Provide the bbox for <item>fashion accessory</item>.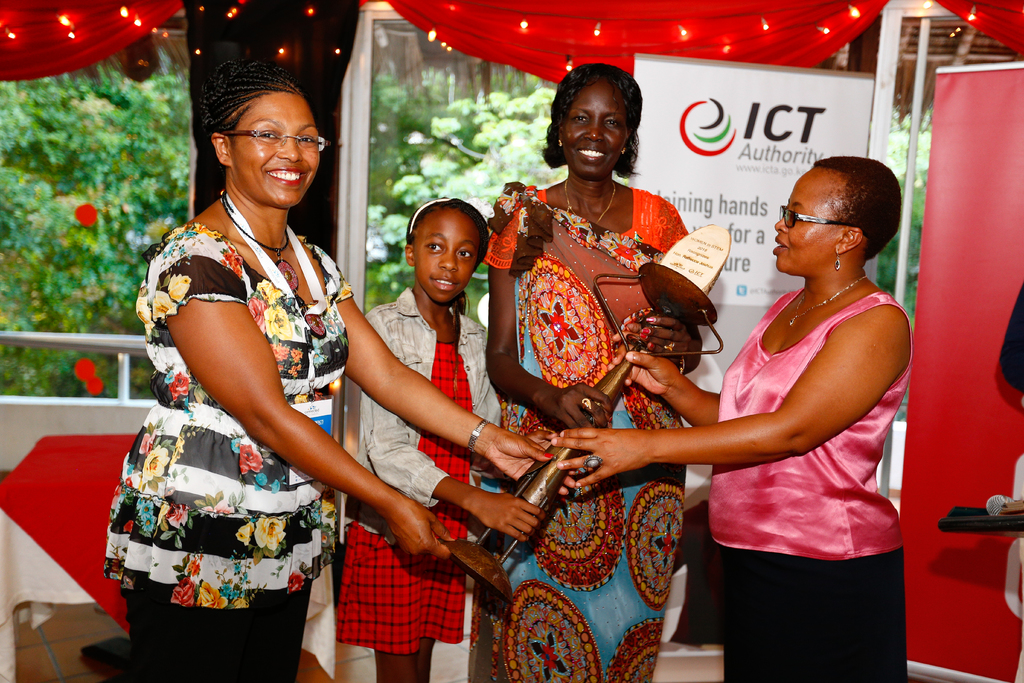
[788,273,870,324].
